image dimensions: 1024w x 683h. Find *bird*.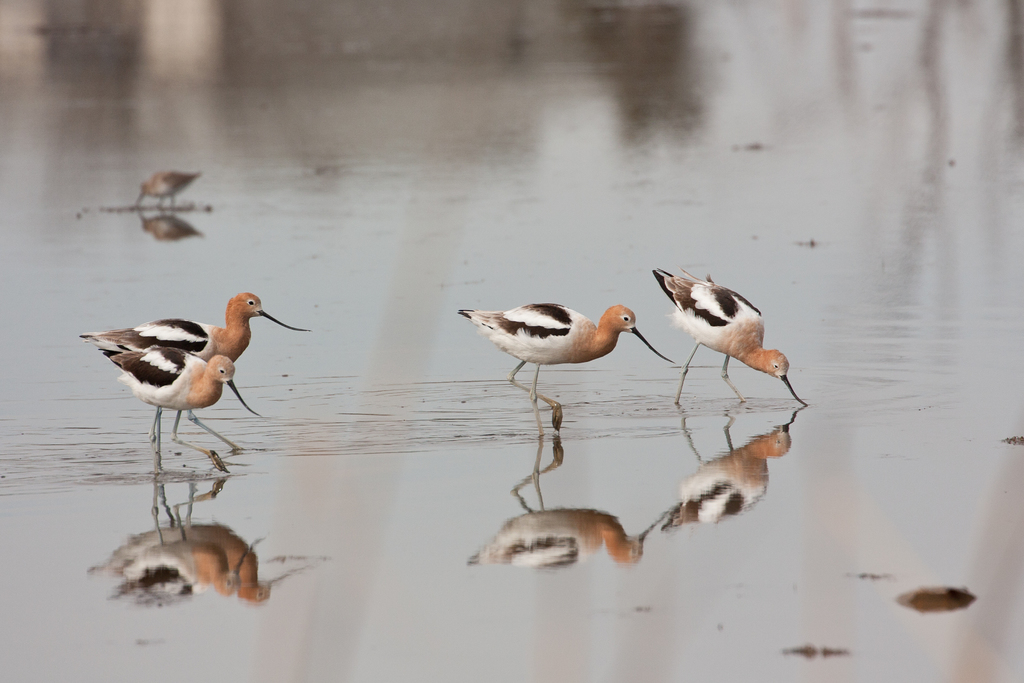
<bbox>125, 160, 201, 217</bbox>.
